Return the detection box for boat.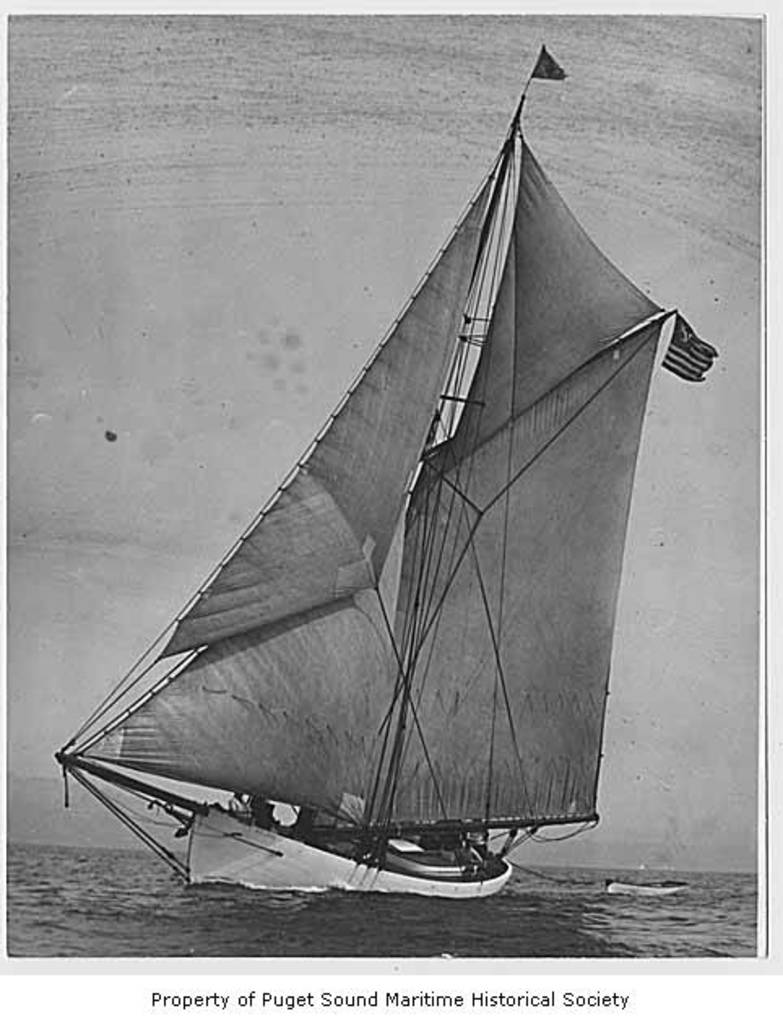
<region>29, 42, 733, 891</region>.
